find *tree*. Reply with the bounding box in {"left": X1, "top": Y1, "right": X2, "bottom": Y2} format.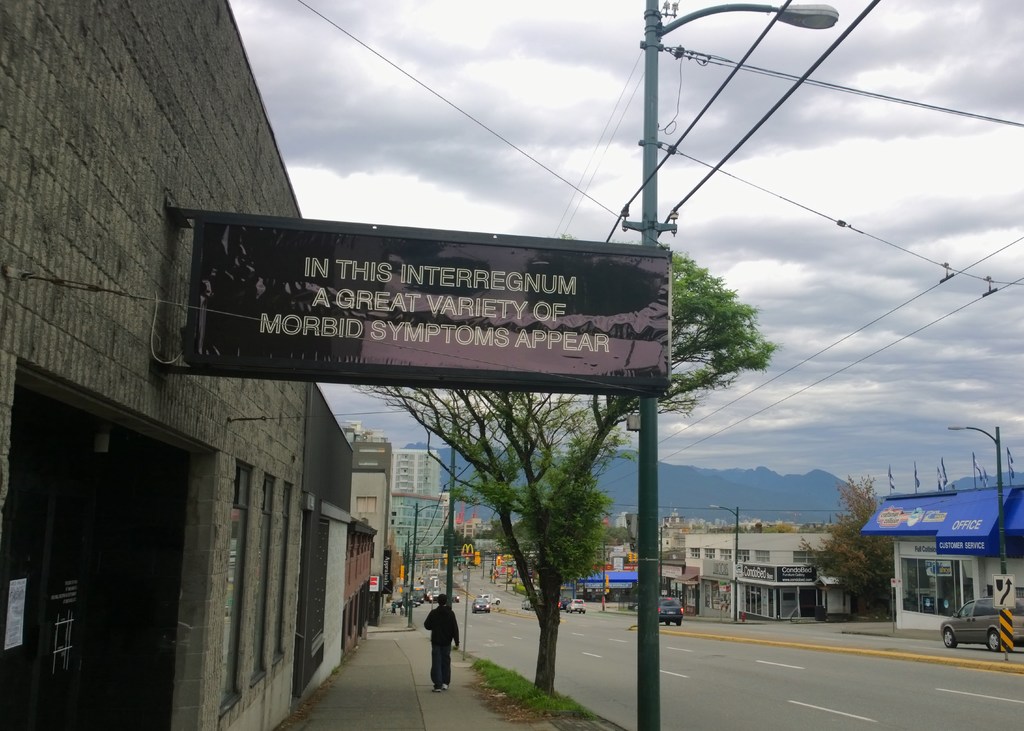
{"left": 680, "top": 234, "right": 785, "bottom": 441}.
